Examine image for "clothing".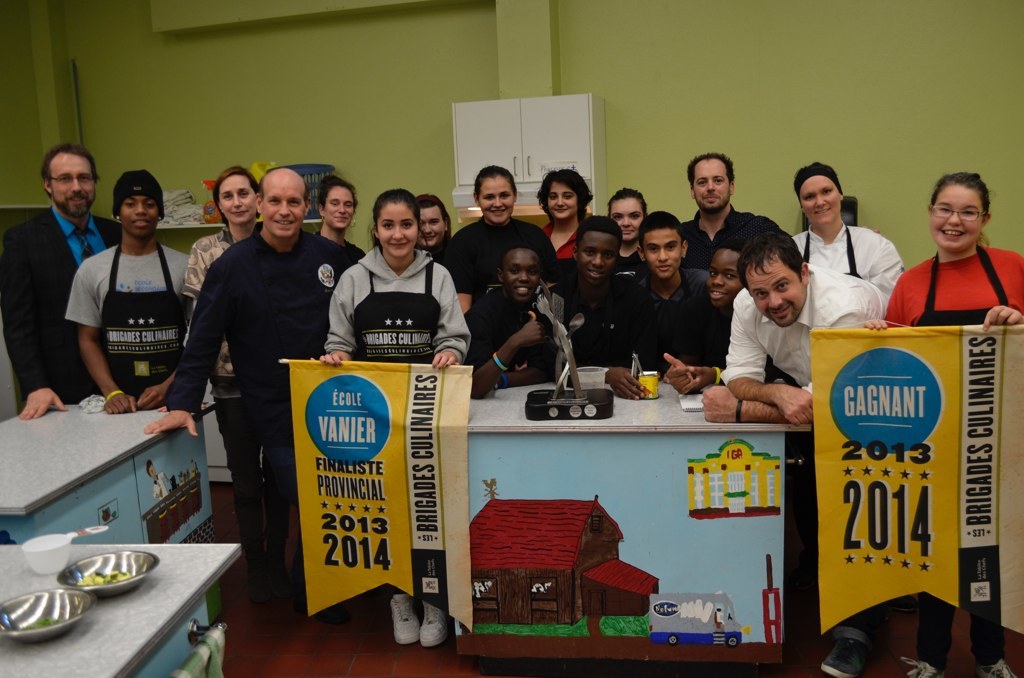
Examination result: region(796, 229, 883, 266).
